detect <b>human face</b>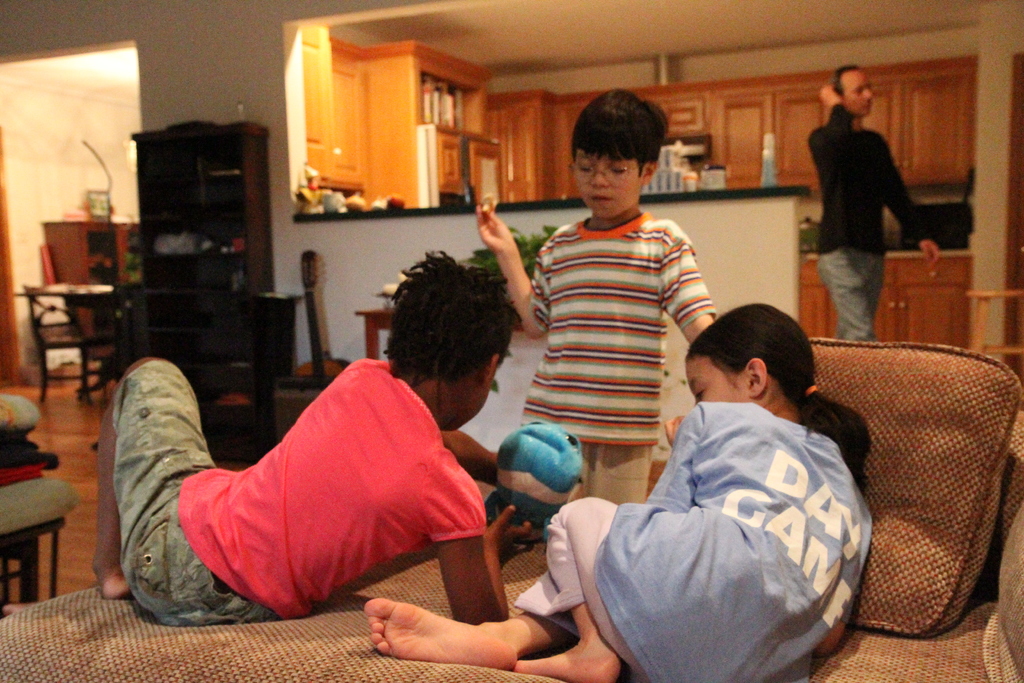
(684,352,755,402)
